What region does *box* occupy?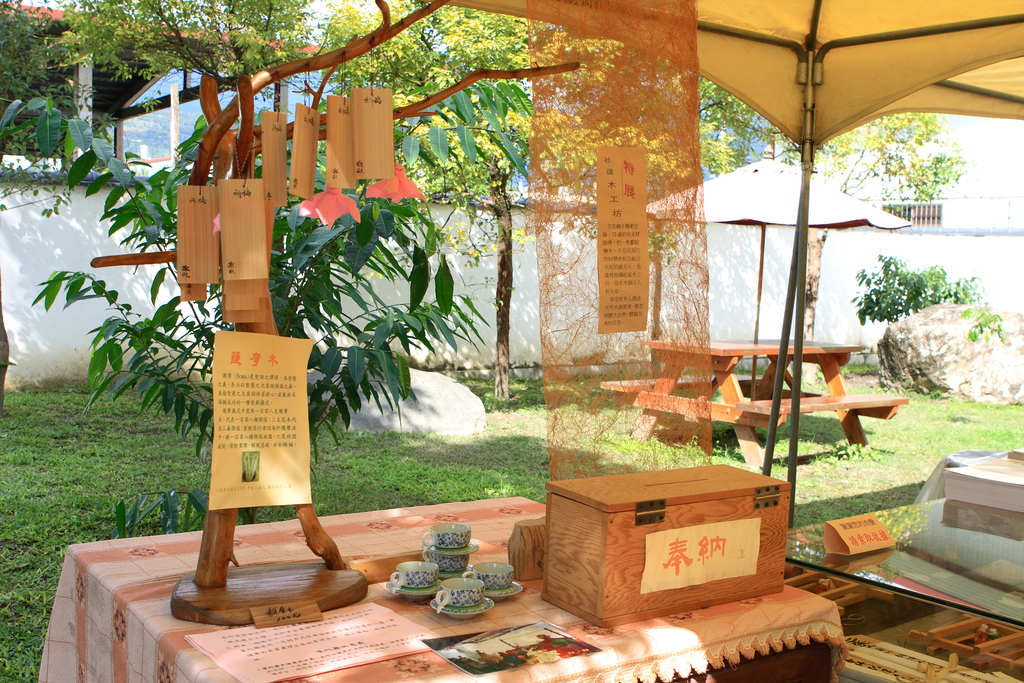
{"left": 538, "top": 468, "right": 803, "bottom": 632}.
